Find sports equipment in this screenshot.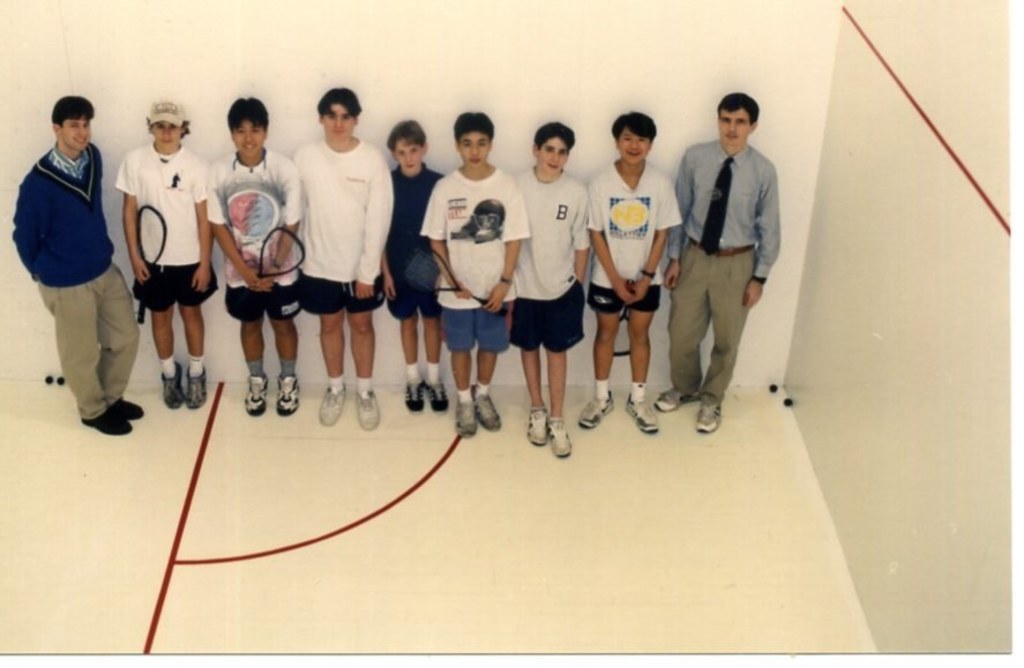
The bounding box for sports equipment is 688, 391, 718, 430.
